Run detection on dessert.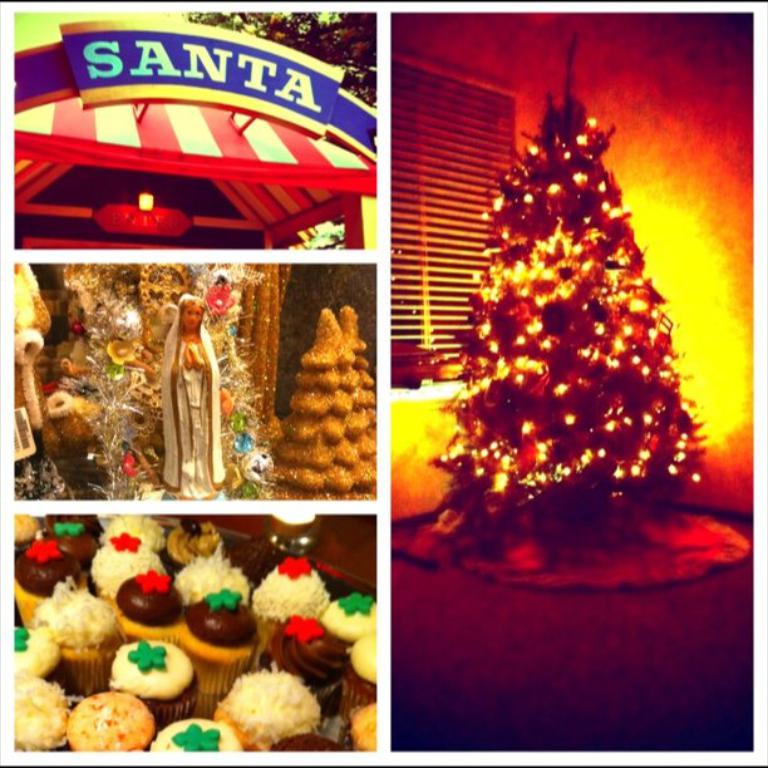
Result: {"left": 119, "top": 572, "right": 189, "bottom": 645}.
